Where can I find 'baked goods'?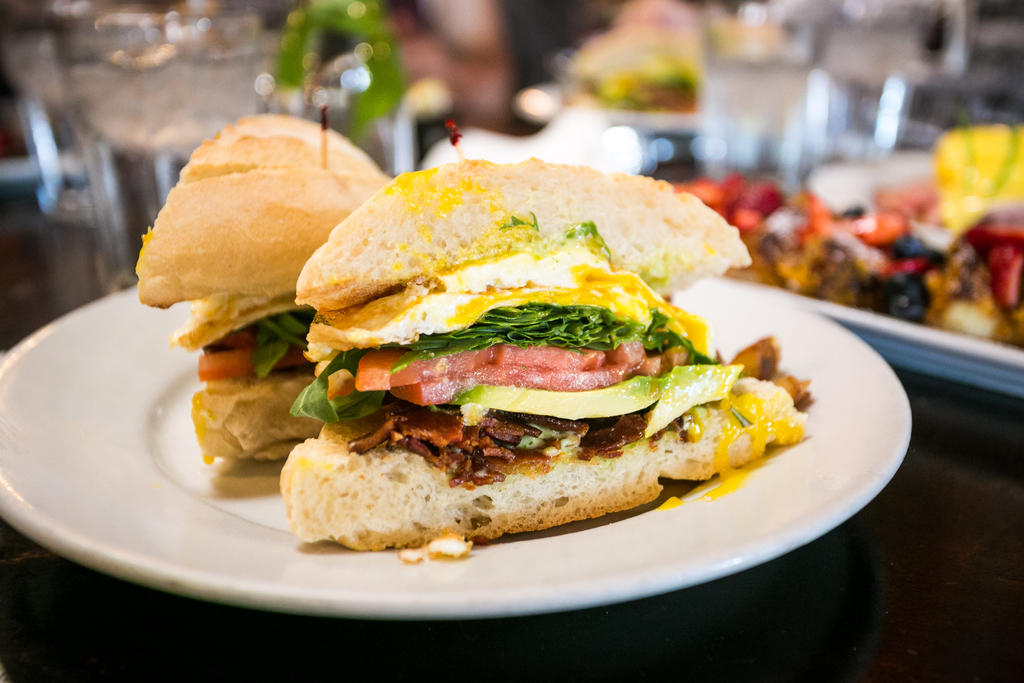
You can find it at <box>272,144,742,524</box>.
